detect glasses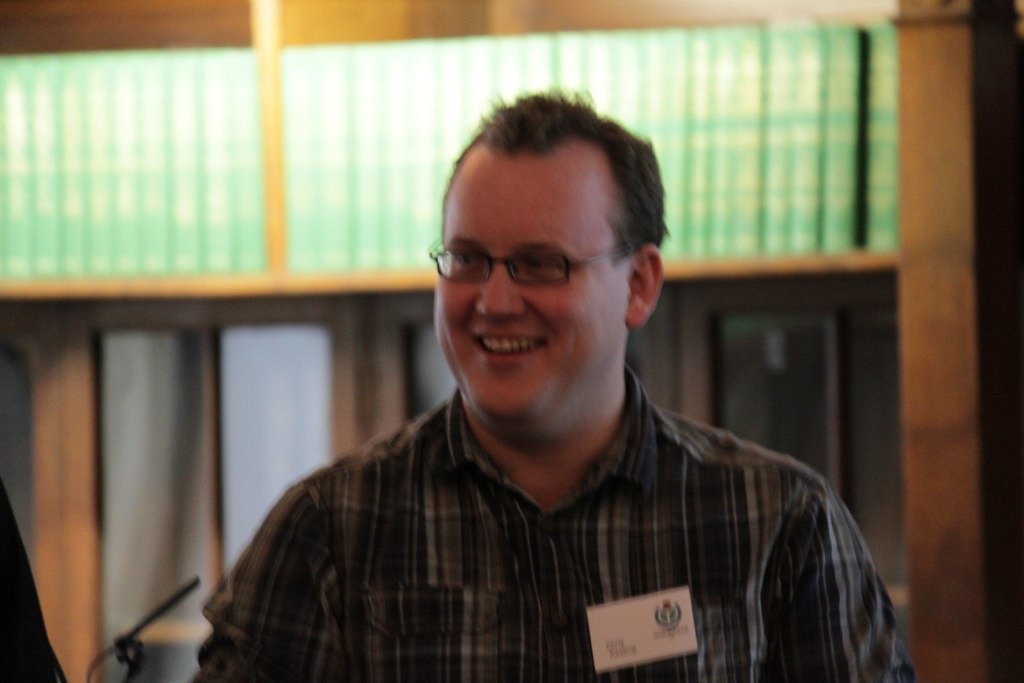
426:231:643:288
